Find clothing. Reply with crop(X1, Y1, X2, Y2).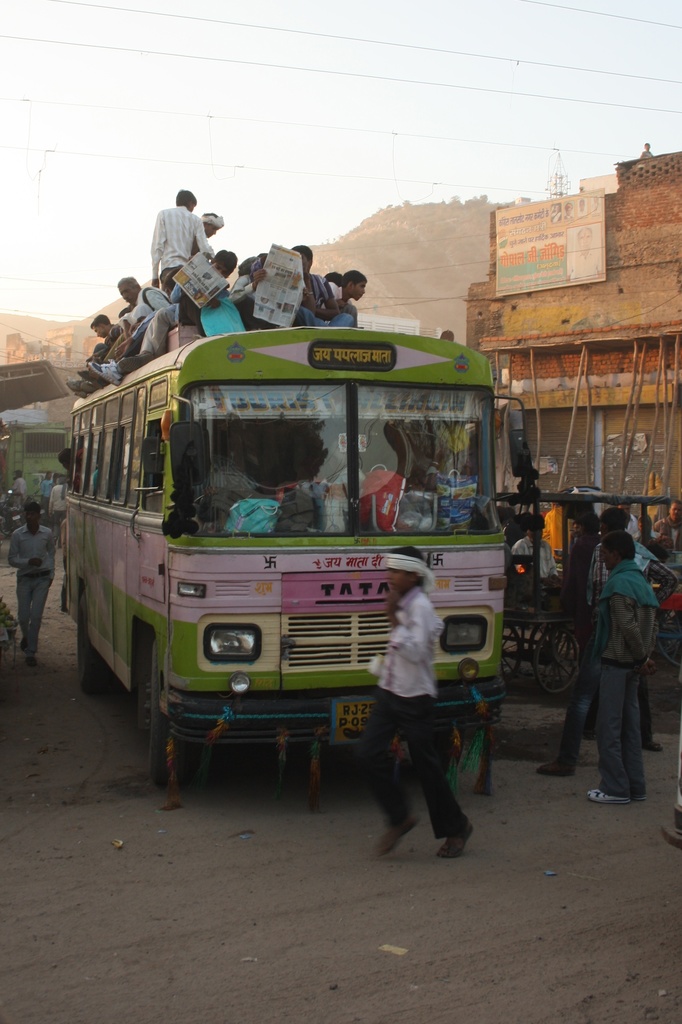
crop(324, 299, 362, 323).
